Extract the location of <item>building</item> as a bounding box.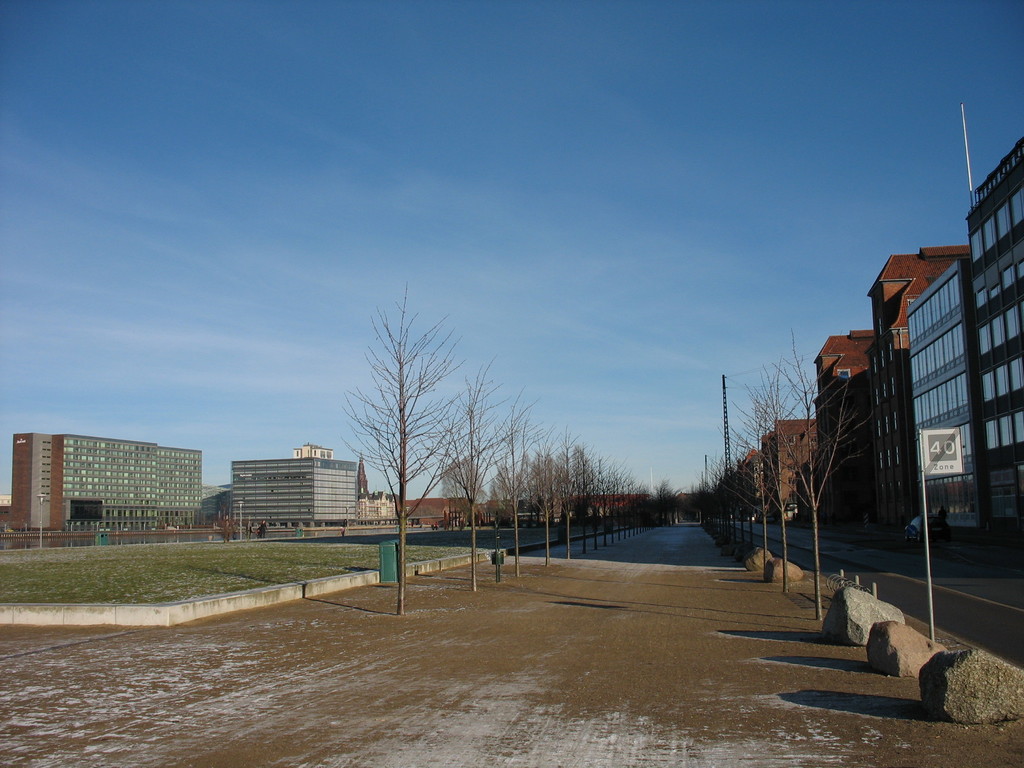
Rect(12, 435, 205, 549).
